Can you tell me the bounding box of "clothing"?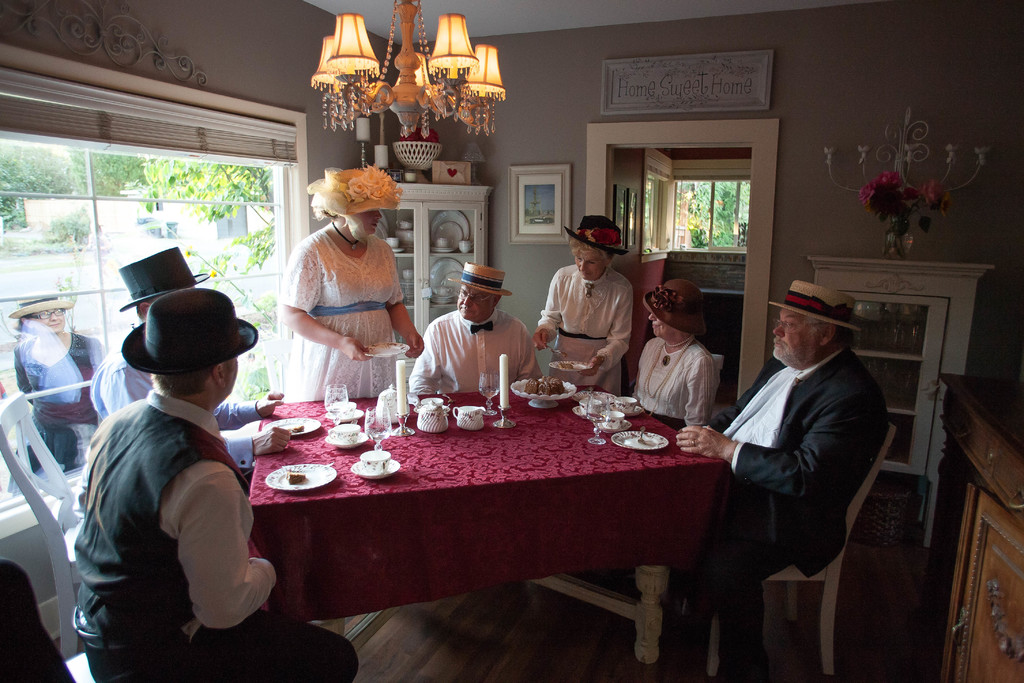
box(0, 282, 77, 320).
